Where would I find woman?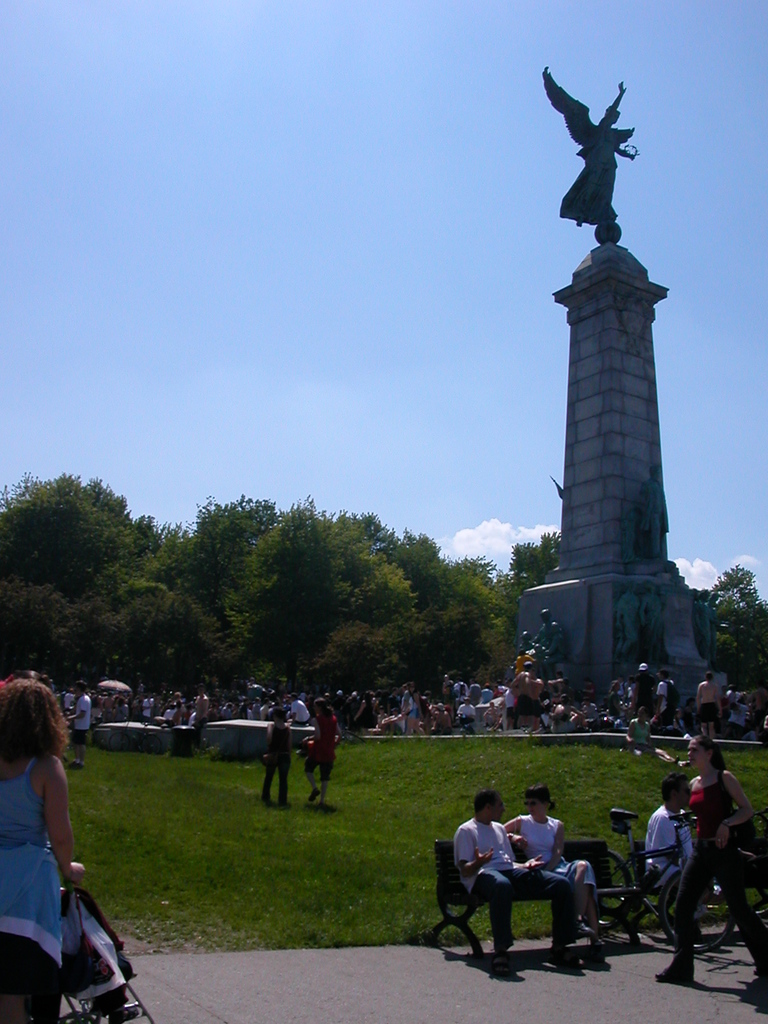
At left=506, top=785, right=606, bottom=955.
